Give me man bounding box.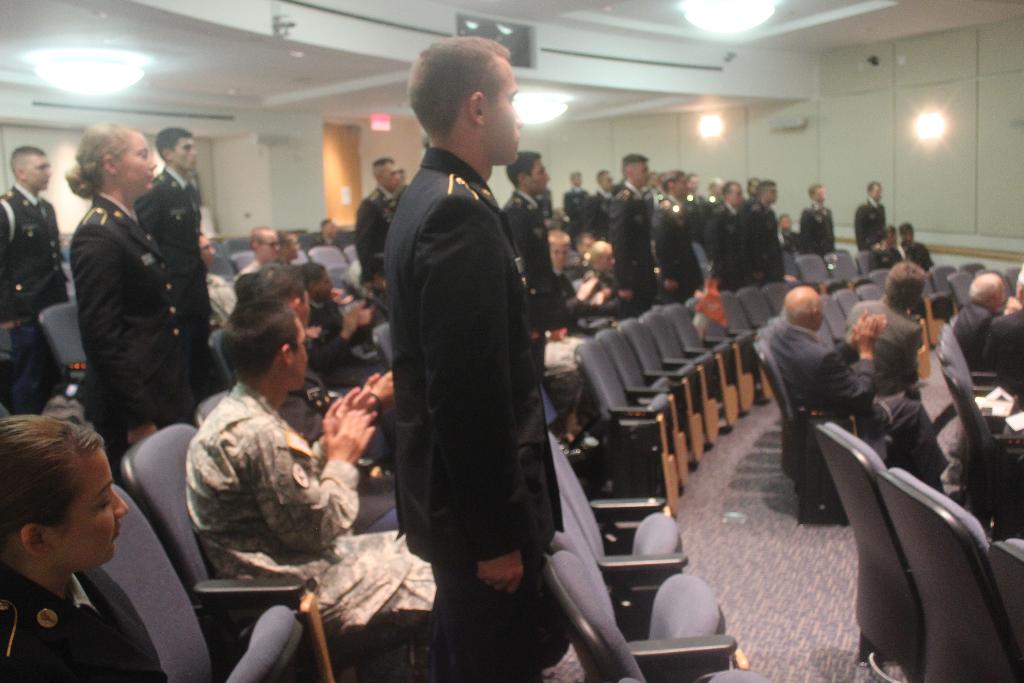
[x1=504, y1=152, x2=569, y2=332].
